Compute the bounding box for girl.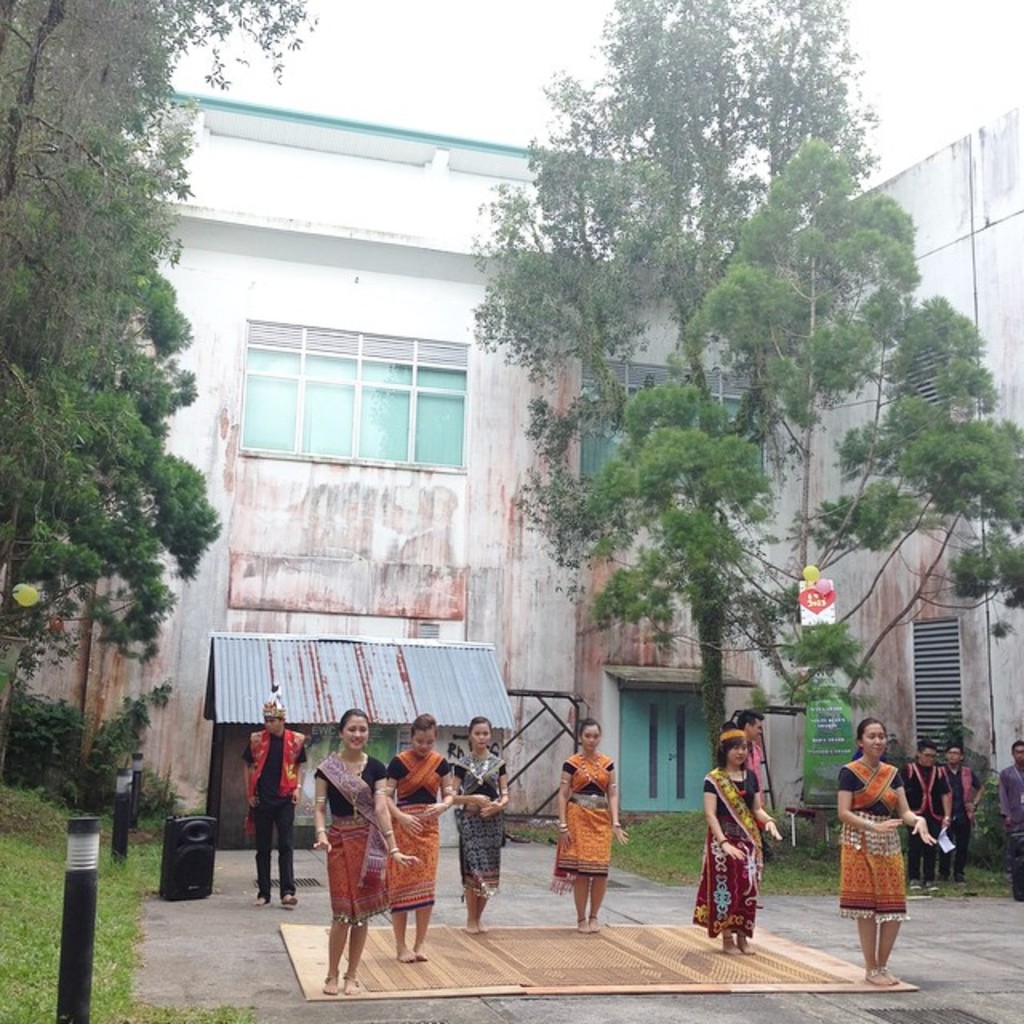
bbox(304, 699, 424, 1005).
